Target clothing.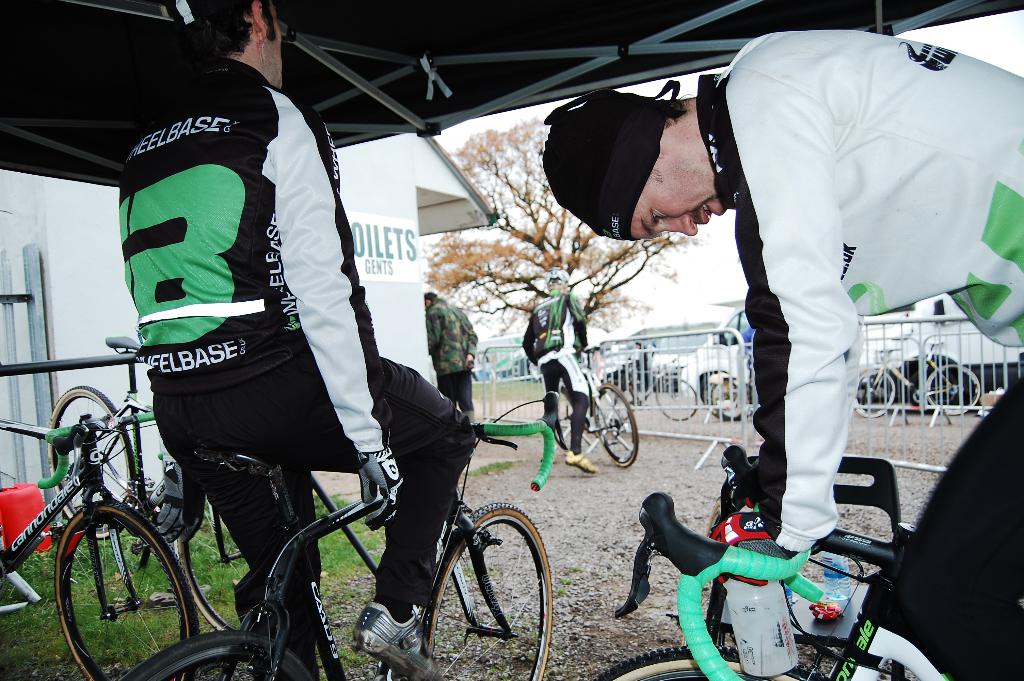
Target region: (left=422, top=298, right=474, bottom=408).
